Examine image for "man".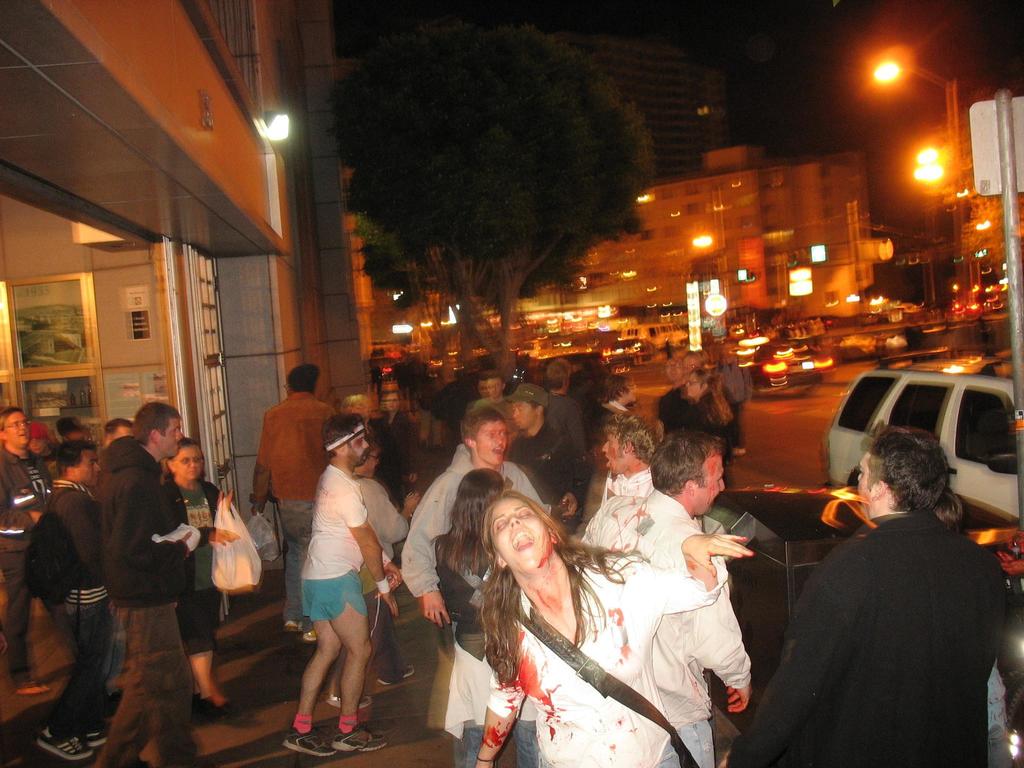
Examination result: [0,406,63,697].
